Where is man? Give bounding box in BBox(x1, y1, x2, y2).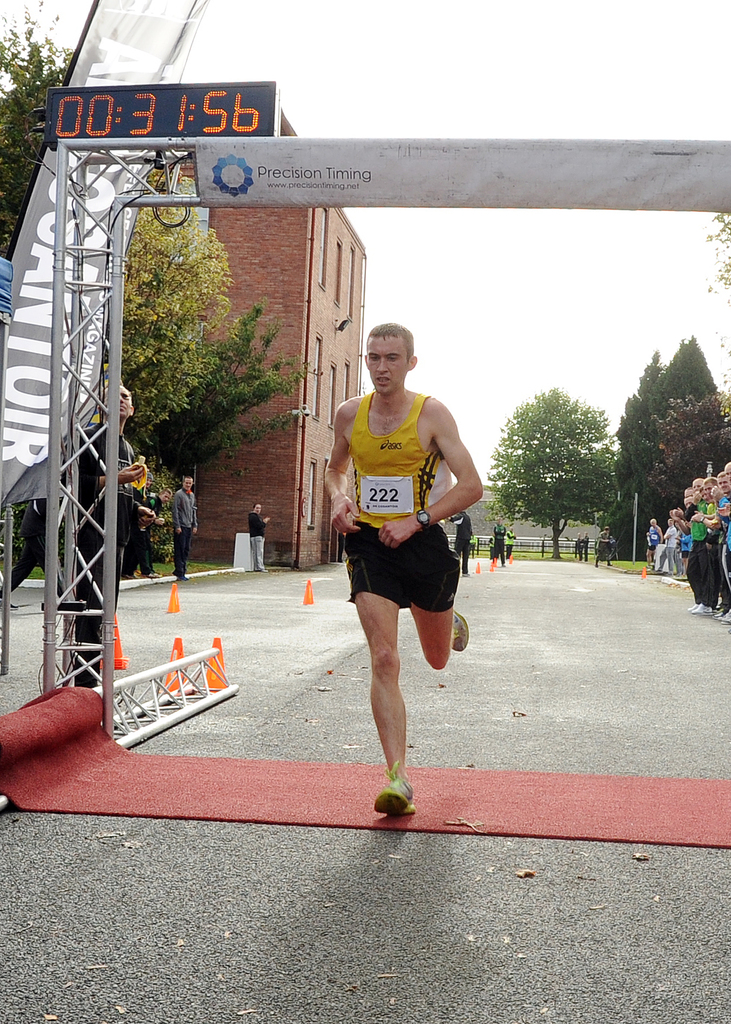
BBox(313, 327, 483, 789).
